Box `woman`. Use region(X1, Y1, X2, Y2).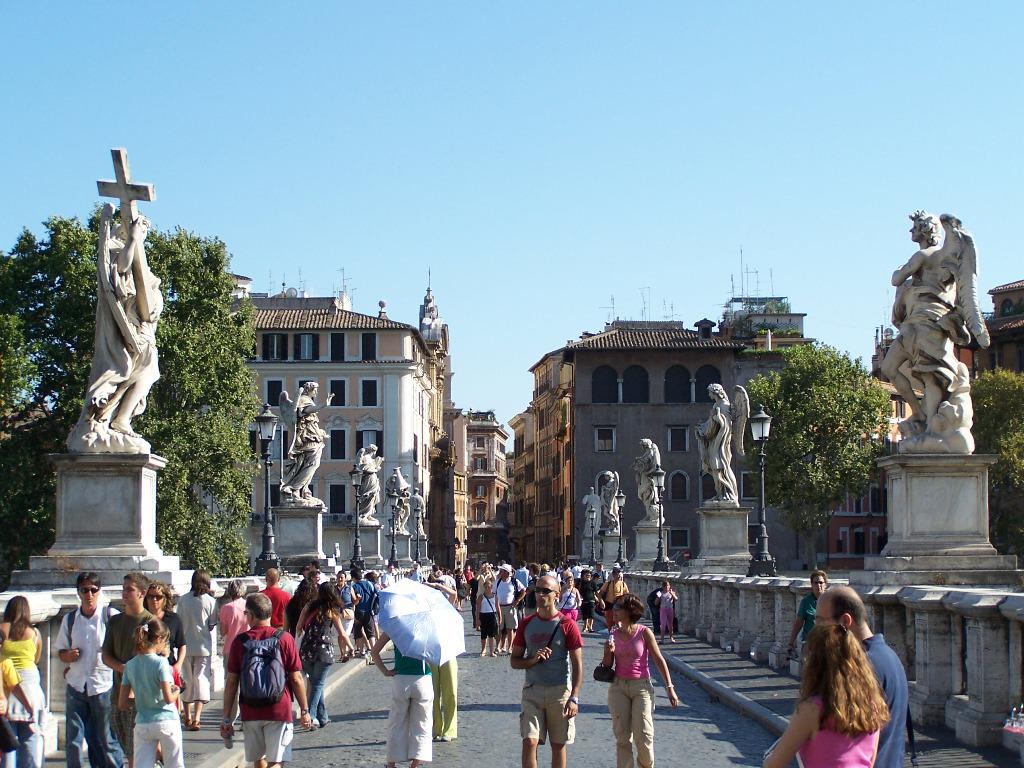
region(138, 576, 187, 694).
